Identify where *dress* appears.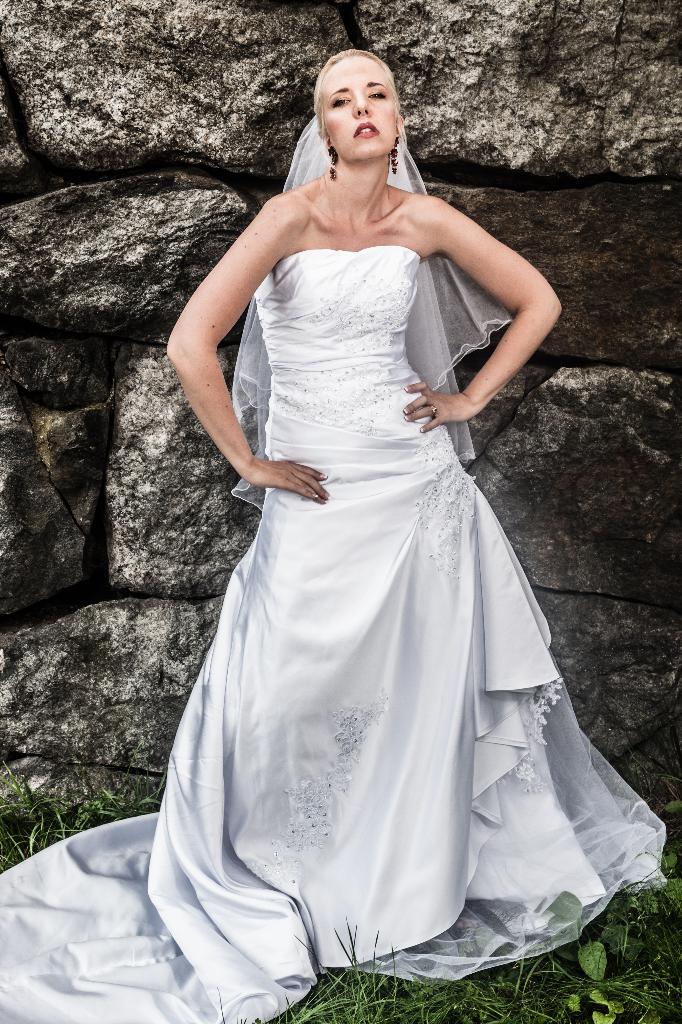
Appears at x1=0 y1=120 x2=670 y2=1023.
